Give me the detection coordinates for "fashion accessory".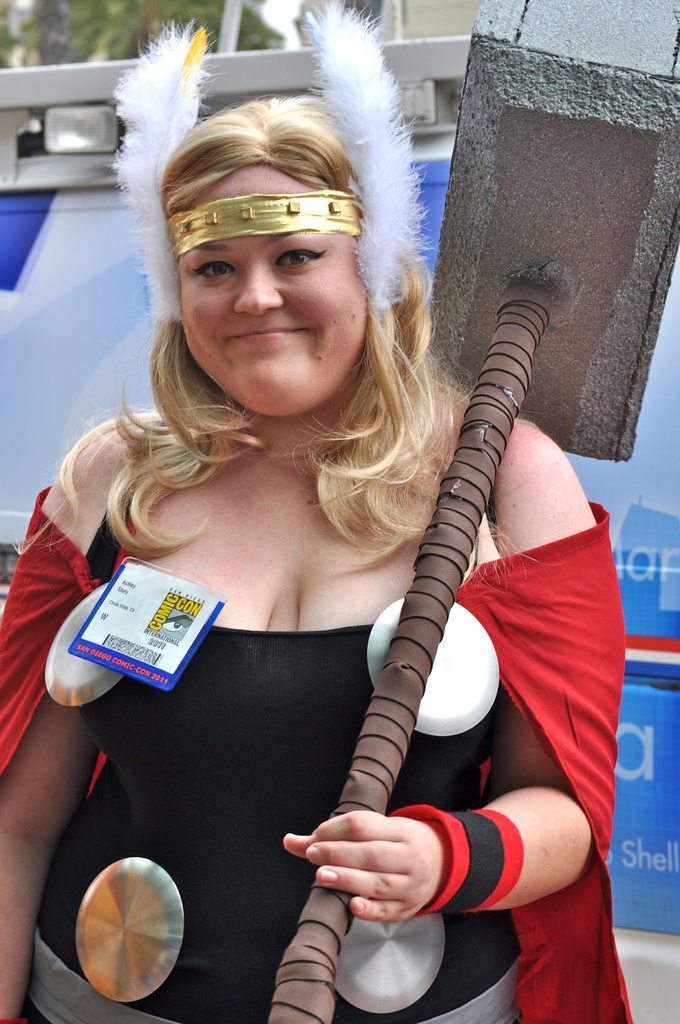
(163,189,363,264).
